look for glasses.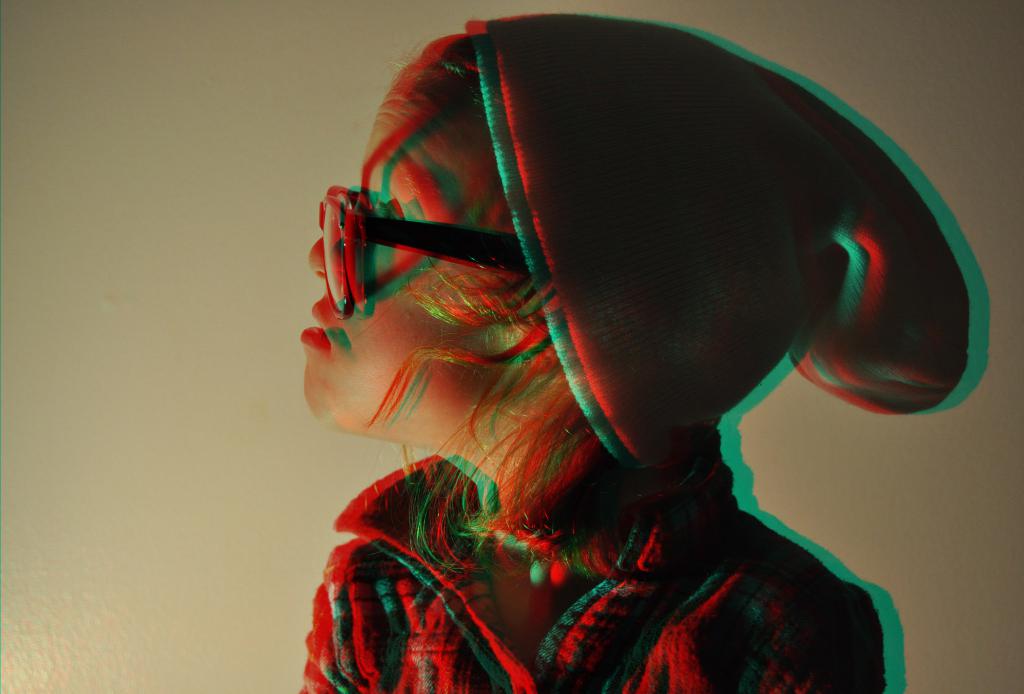
Found: x1=317, y1=182, x2=525, y2=325.
